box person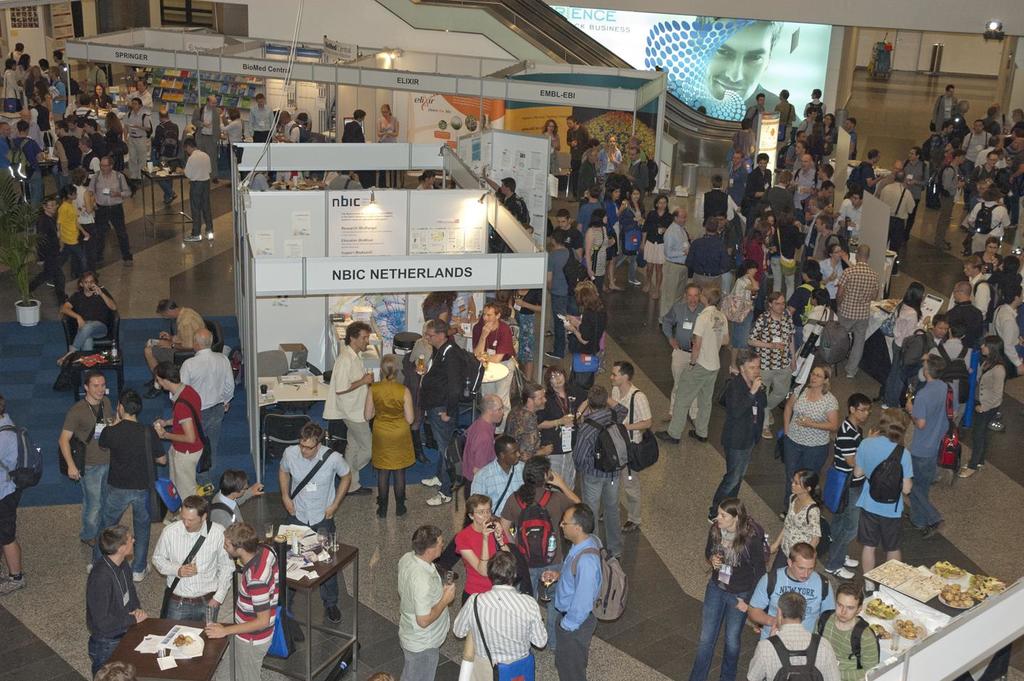
<bbox>814, 110, 841, 142</bbox>
